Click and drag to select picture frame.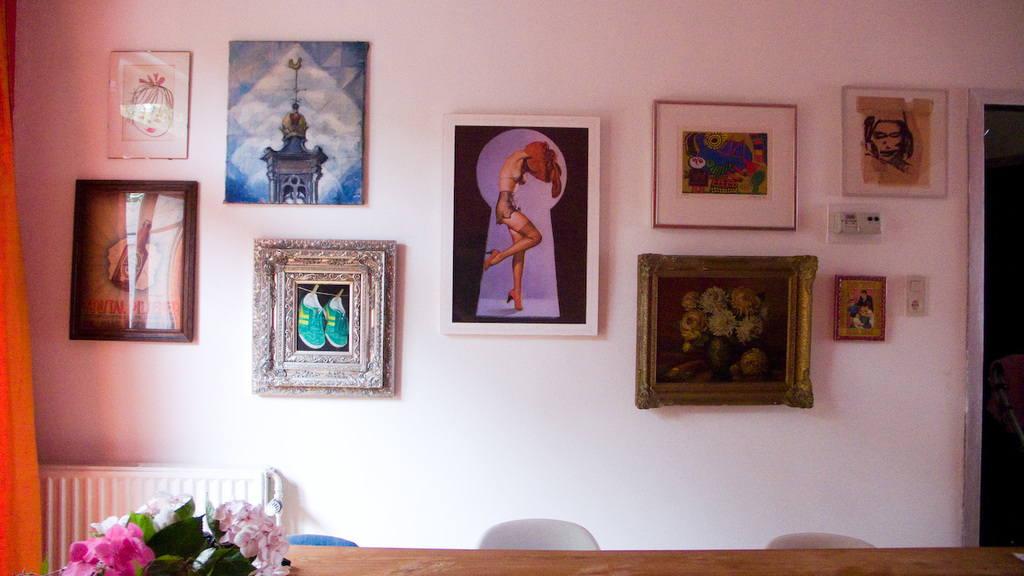
Selection: <bbox>68, 179, 198, 340</bbox>.
